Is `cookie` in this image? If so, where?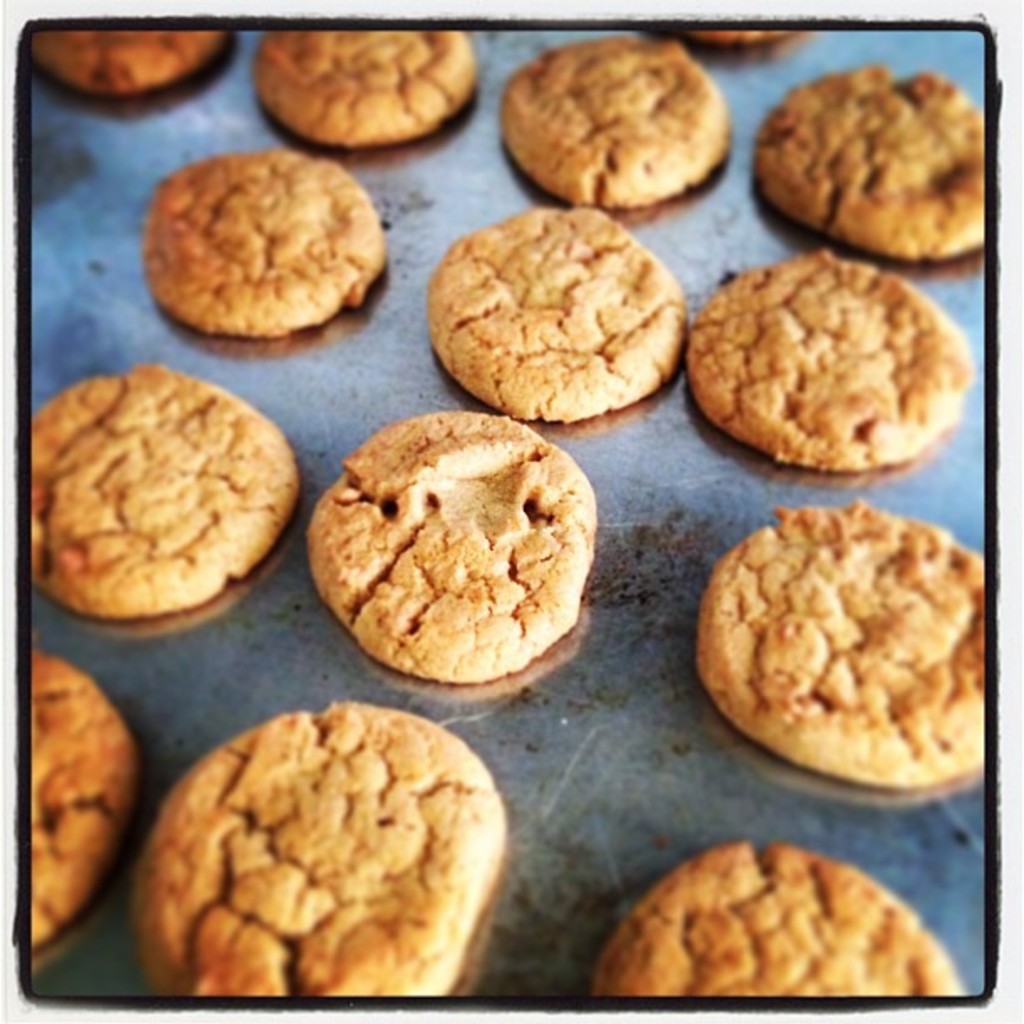
Yes, at [left=425, top=201, right=691, bottom=425].
